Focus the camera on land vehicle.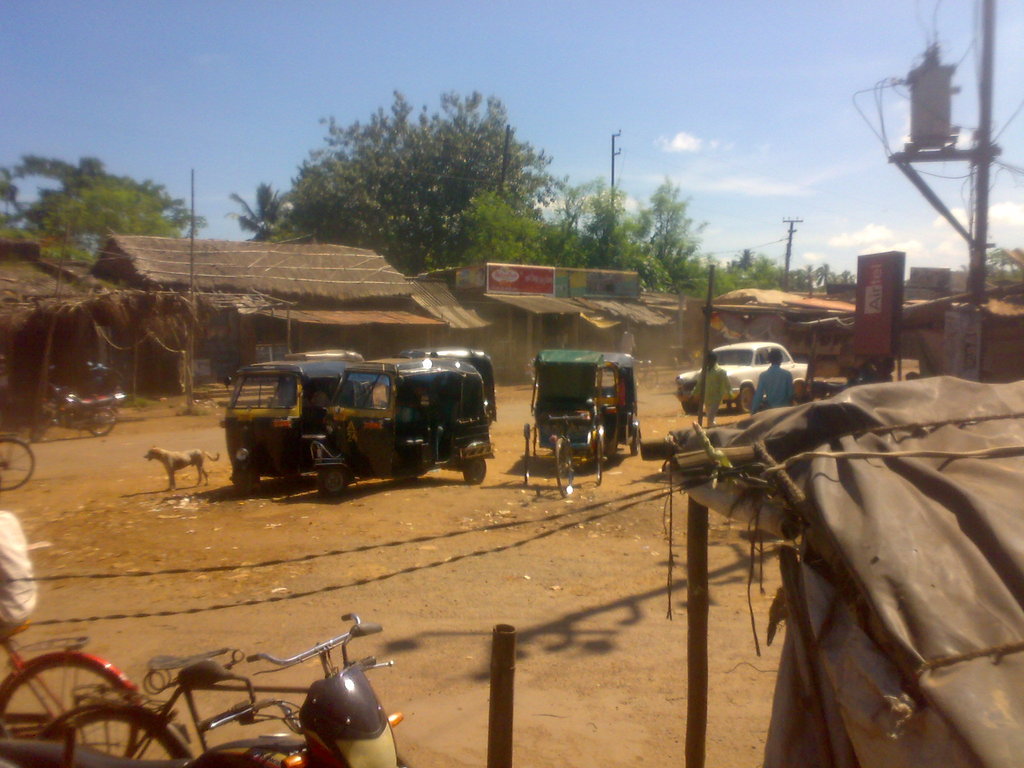
Focus region: crop(35, 378, 128, 442).
